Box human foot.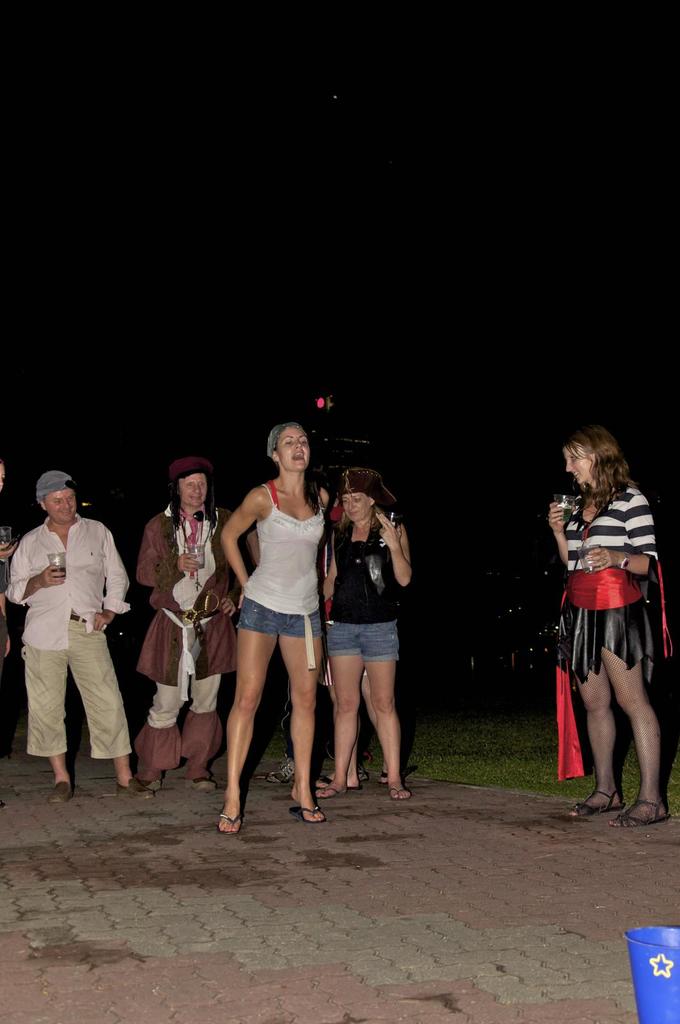
(x1=211, y1=789, x2=246, y2=840).
